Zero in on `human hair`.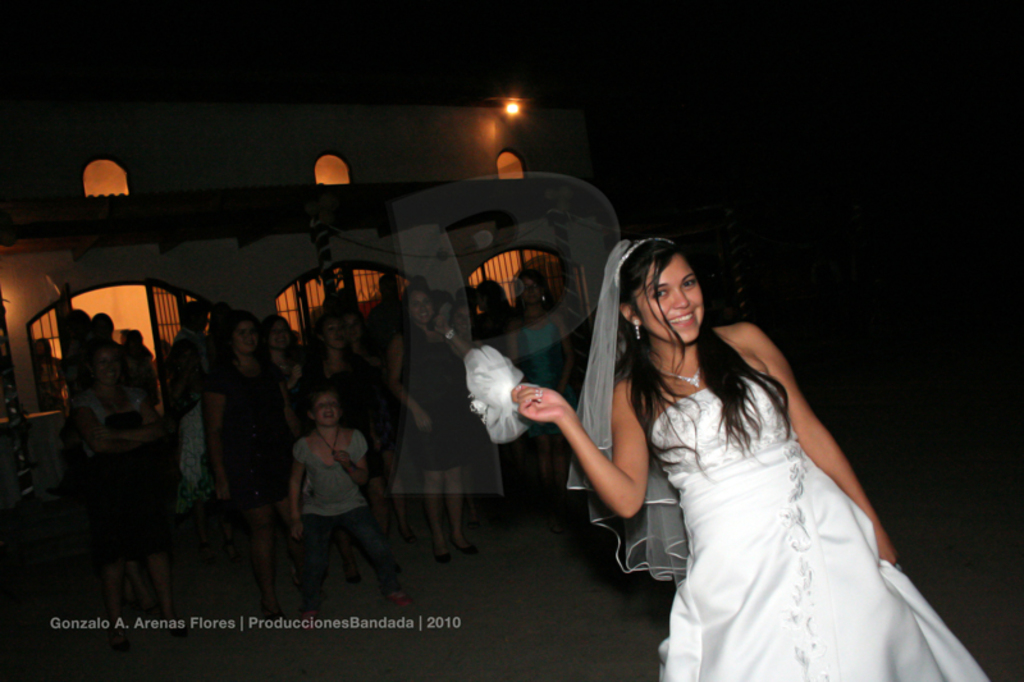
Zeroed in: x1=308, y1=315, x2=355, y2=365.
